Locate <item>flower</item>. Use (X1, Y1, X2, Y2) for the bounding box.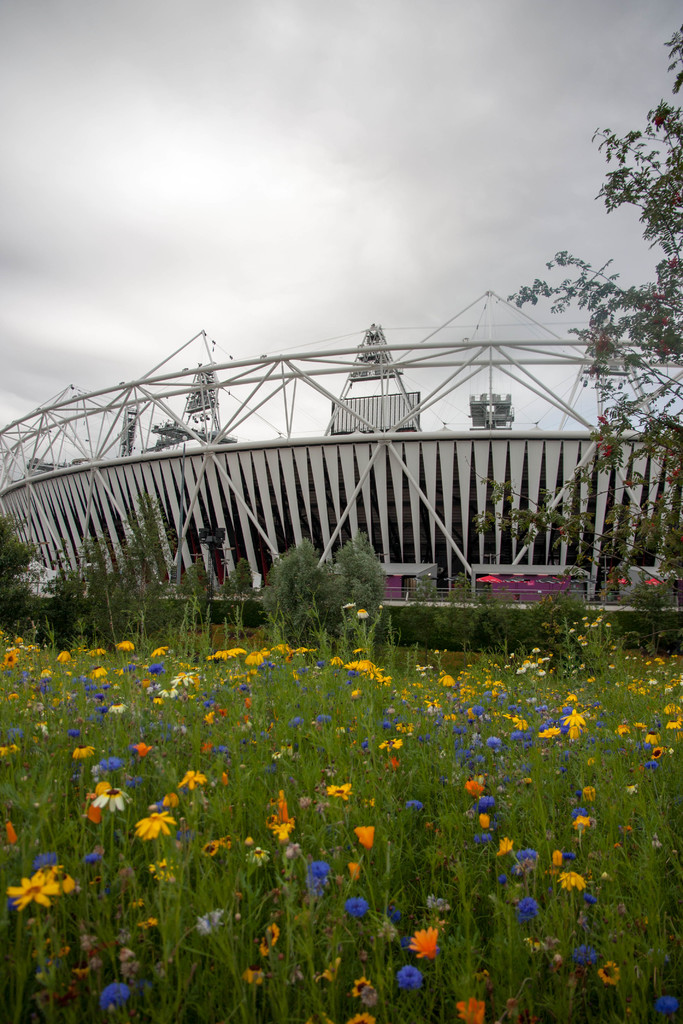
(514, 891, 539, 915).
